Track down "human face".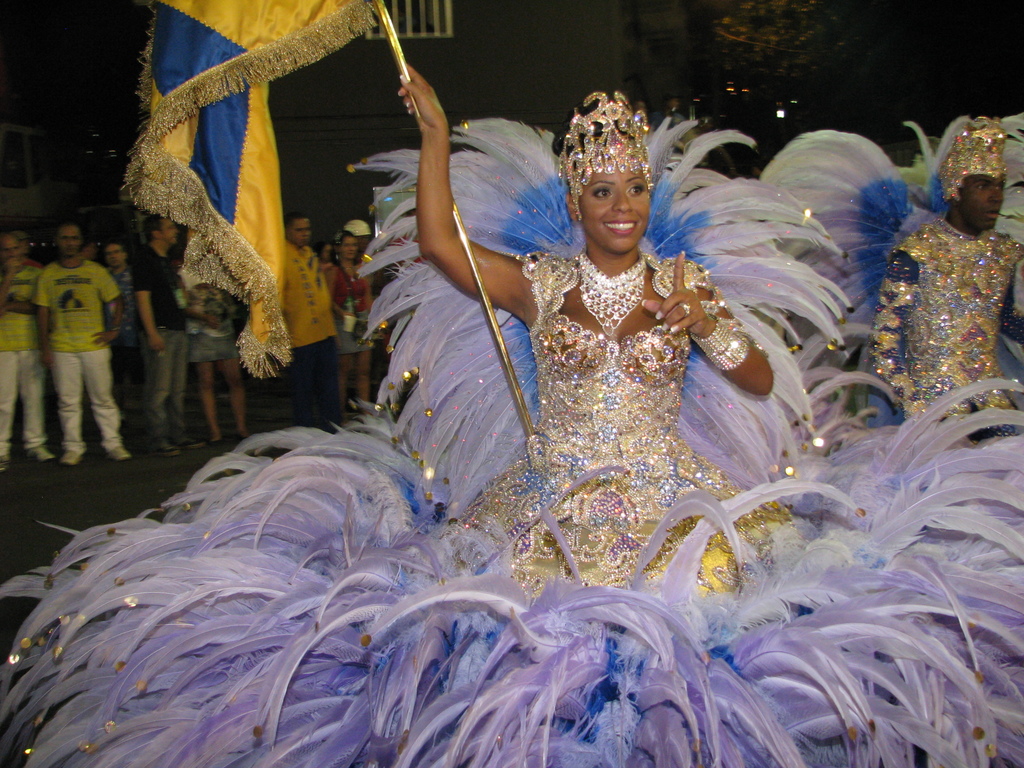
Tracked to bbox=(289, 218, 308, 242).
